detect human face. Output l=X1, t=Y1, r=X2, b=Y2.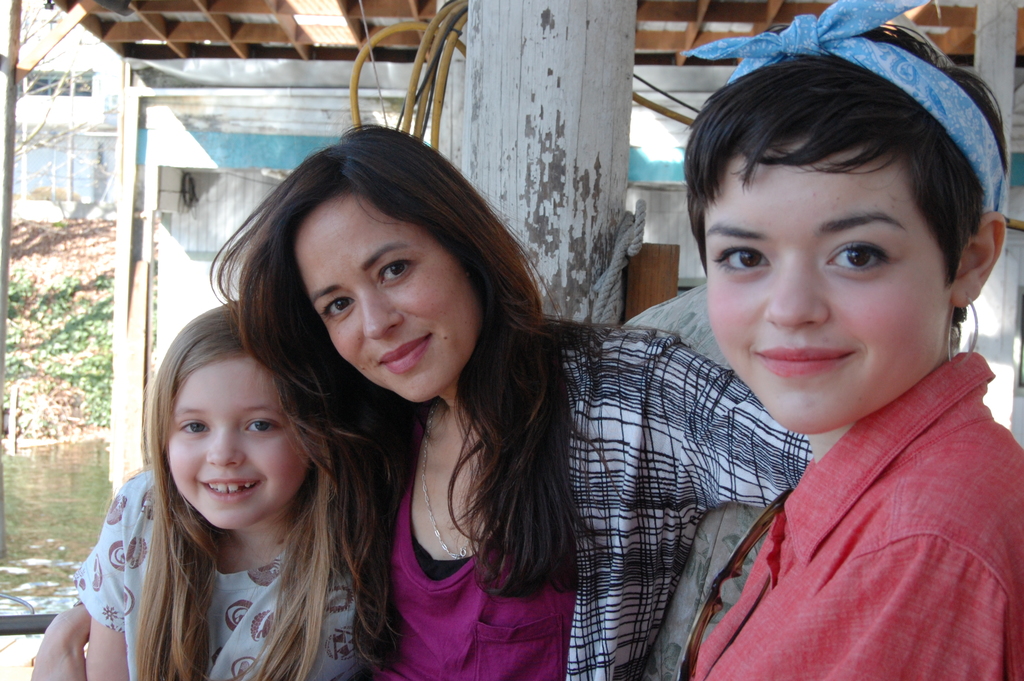
l=166, t=350, r=310, b=533.
